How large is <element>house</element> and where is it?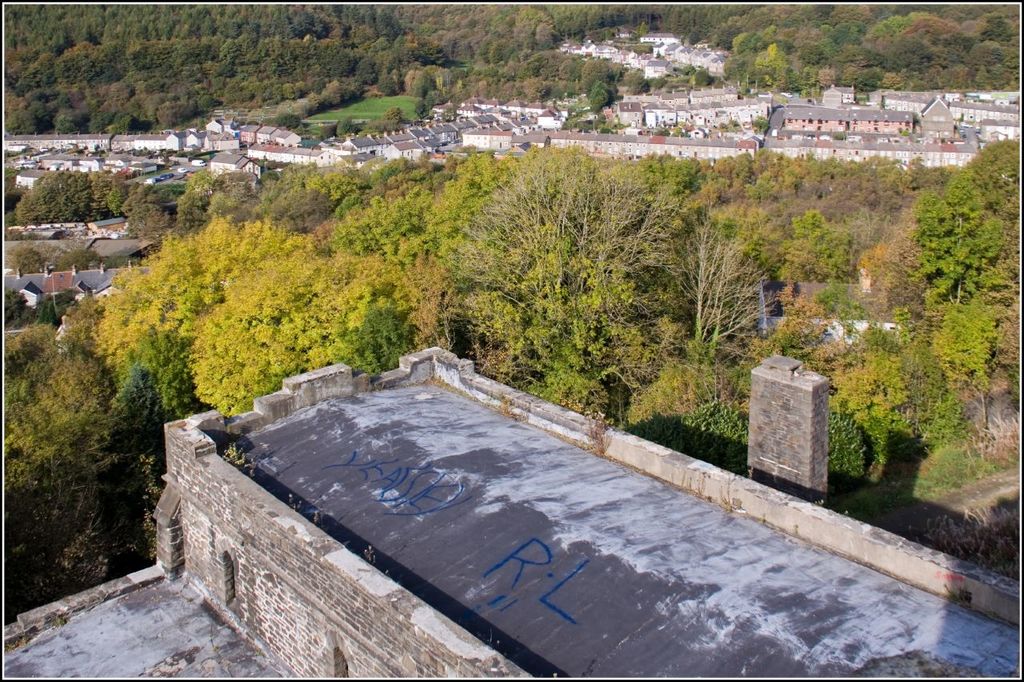
Bounding box: locate(434, 117, 464, 142).
